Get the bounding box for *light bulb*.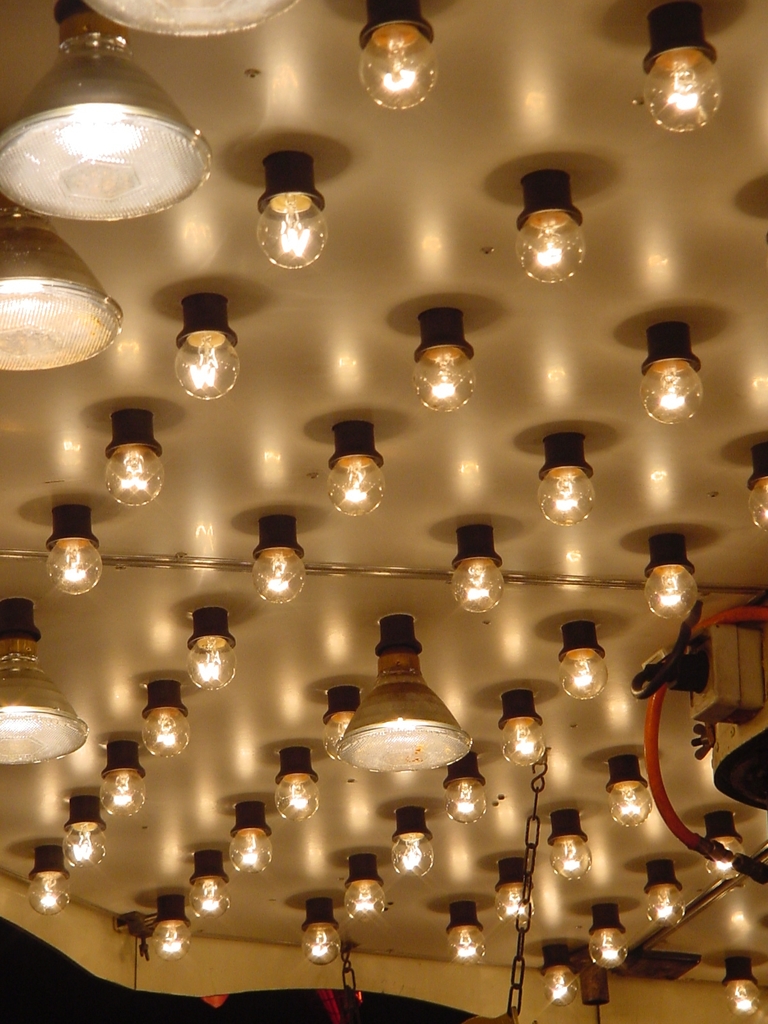
locate(639, 323, 705, 426).
